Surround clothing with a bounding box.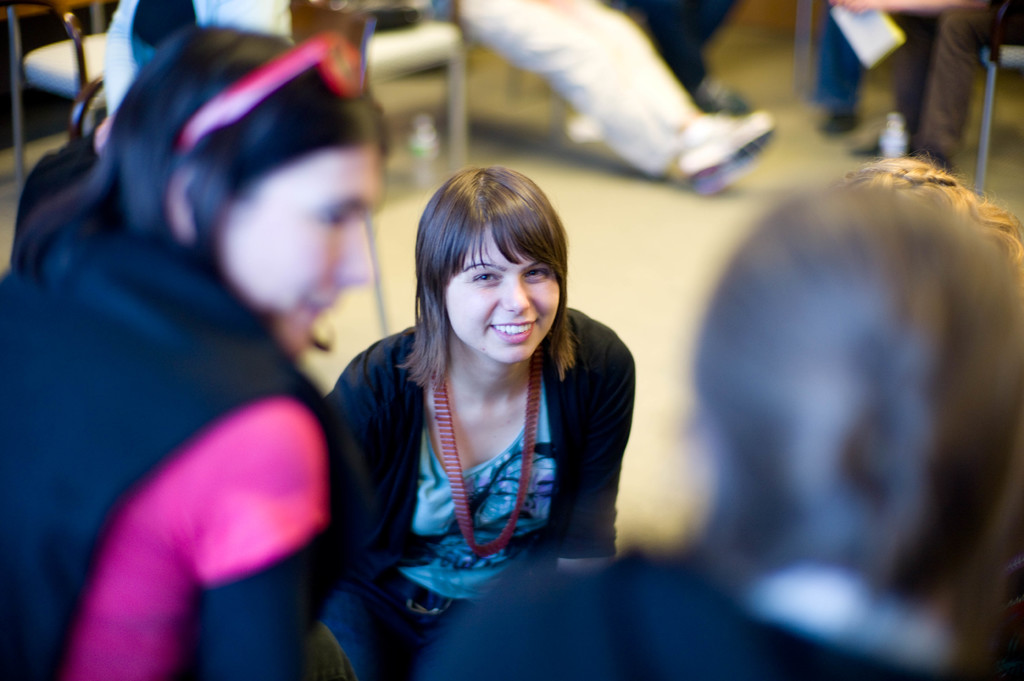
left=431, top=0, right=708, bottom=179.
